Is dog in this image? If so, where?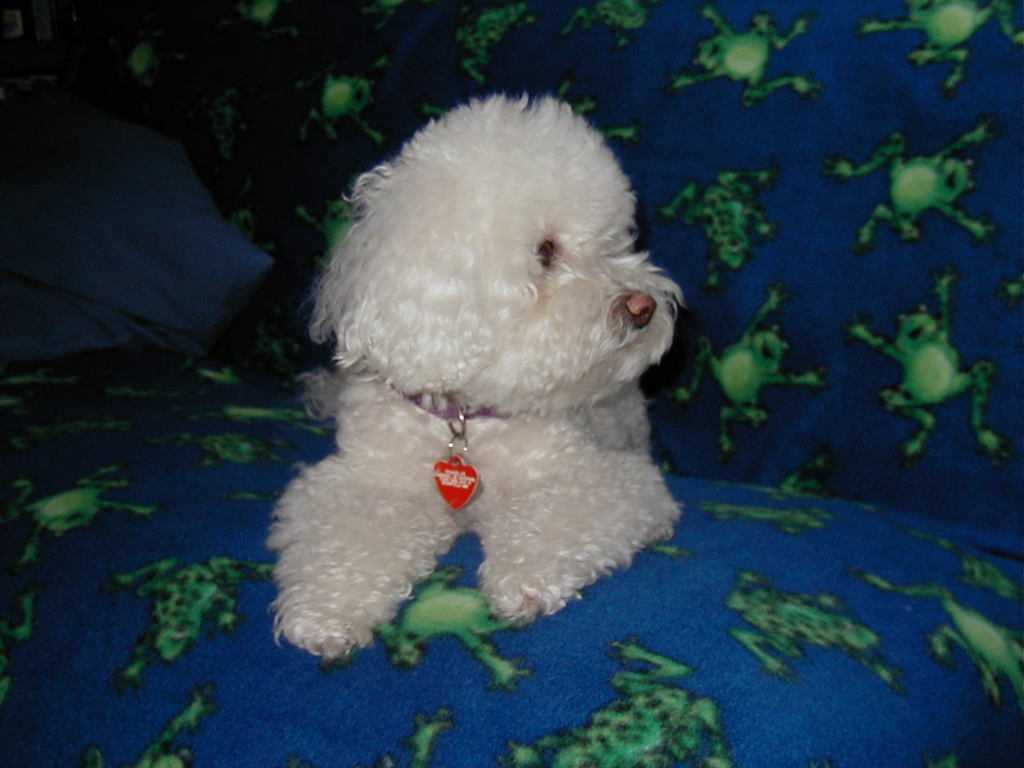
Yes, at 266:94:692:664.
